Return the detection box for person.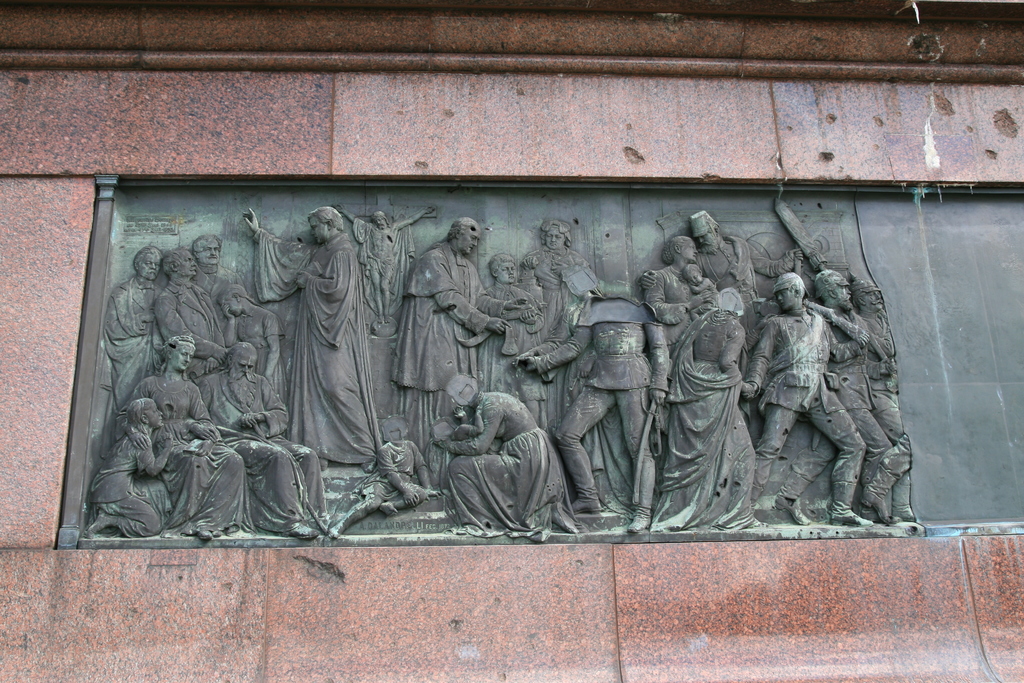
[659,283,761,529].
